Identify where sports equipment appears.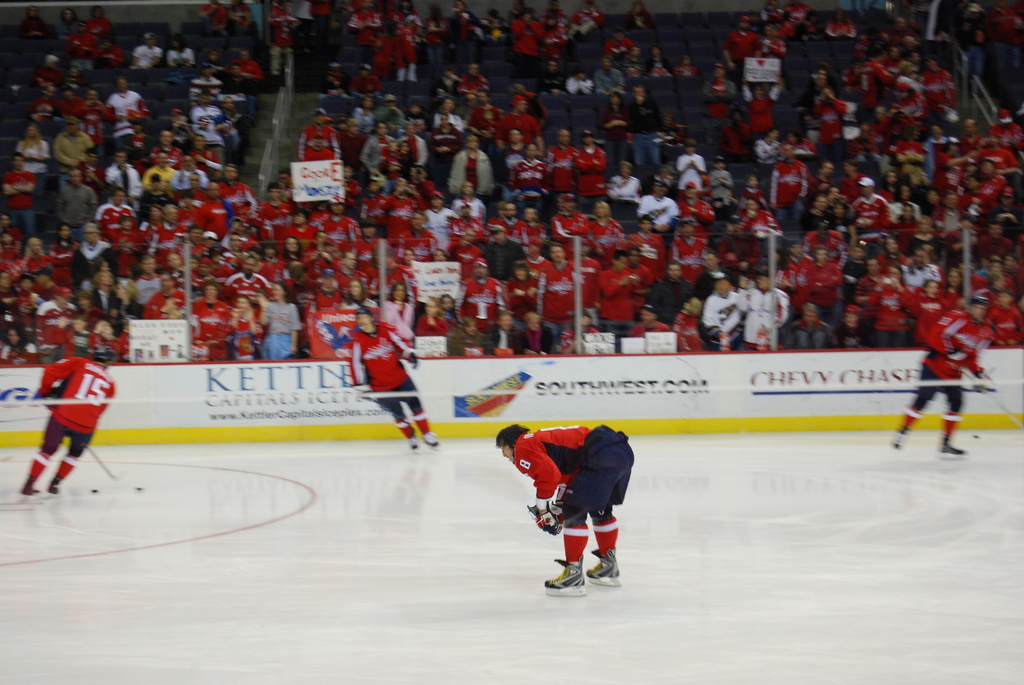
Appears at 593 547 623 585.
